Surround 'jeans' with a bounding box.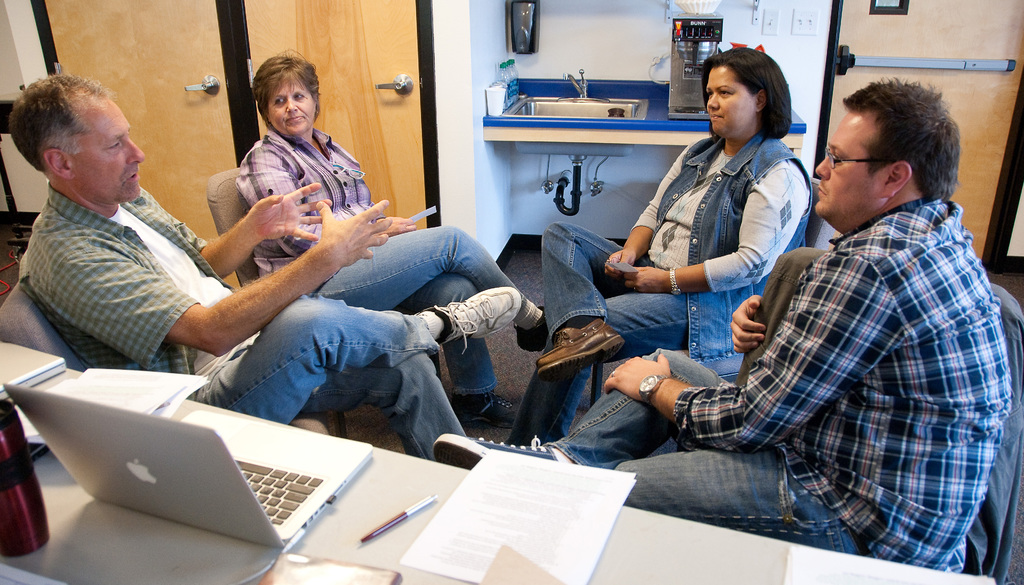
[310, 221, 522, 390].
